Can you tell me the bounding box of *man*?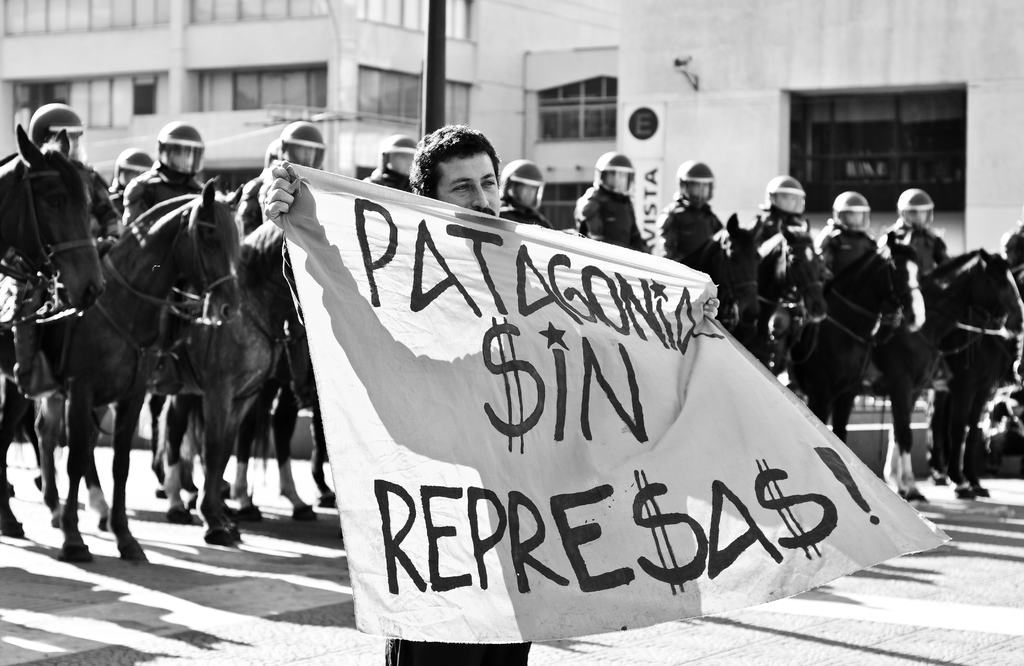
[241,120,324,232].
